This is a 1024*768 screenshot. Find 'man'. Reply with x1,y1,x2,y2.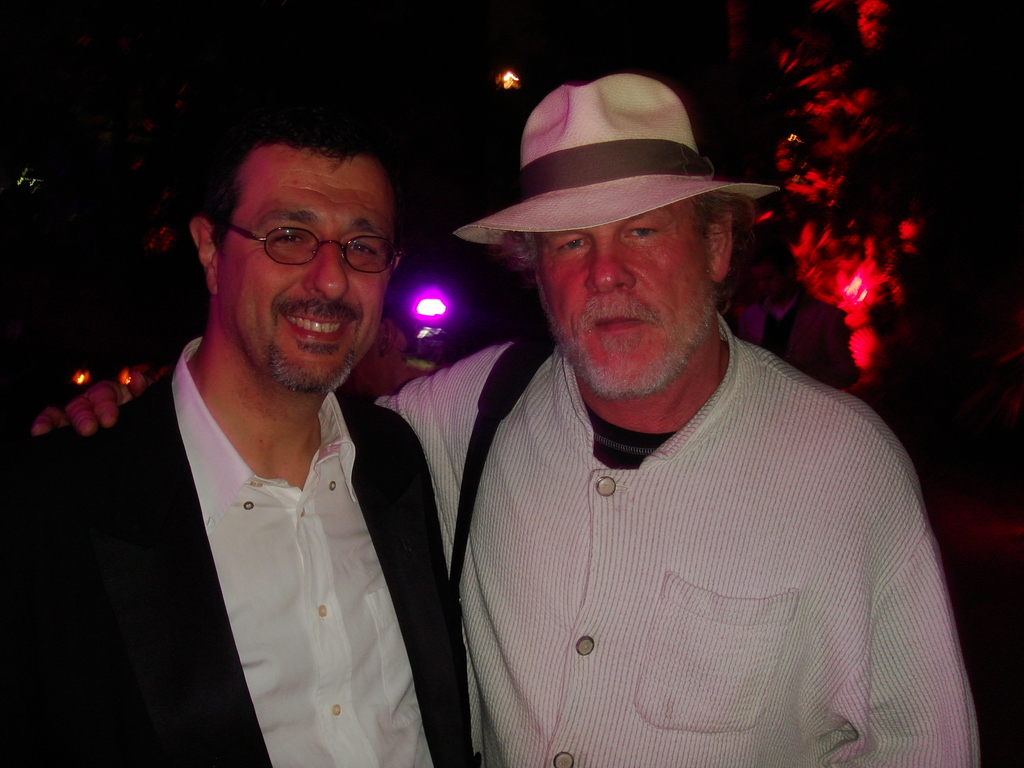
26,68,988,767.
